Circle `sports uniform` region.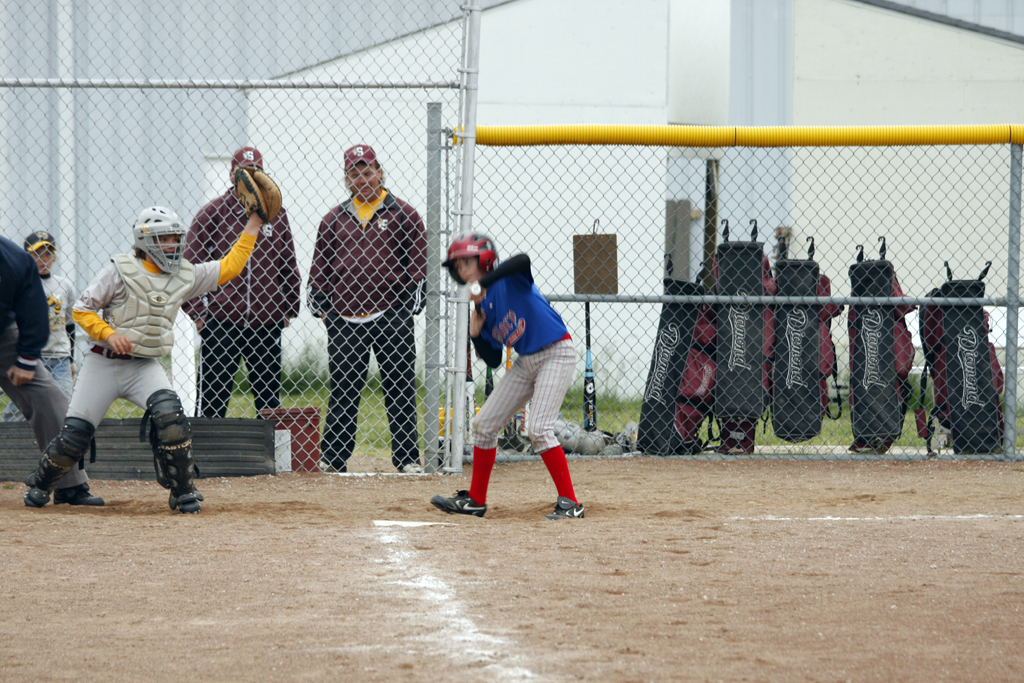
Region: BBox(25, 165, 281, 516).
